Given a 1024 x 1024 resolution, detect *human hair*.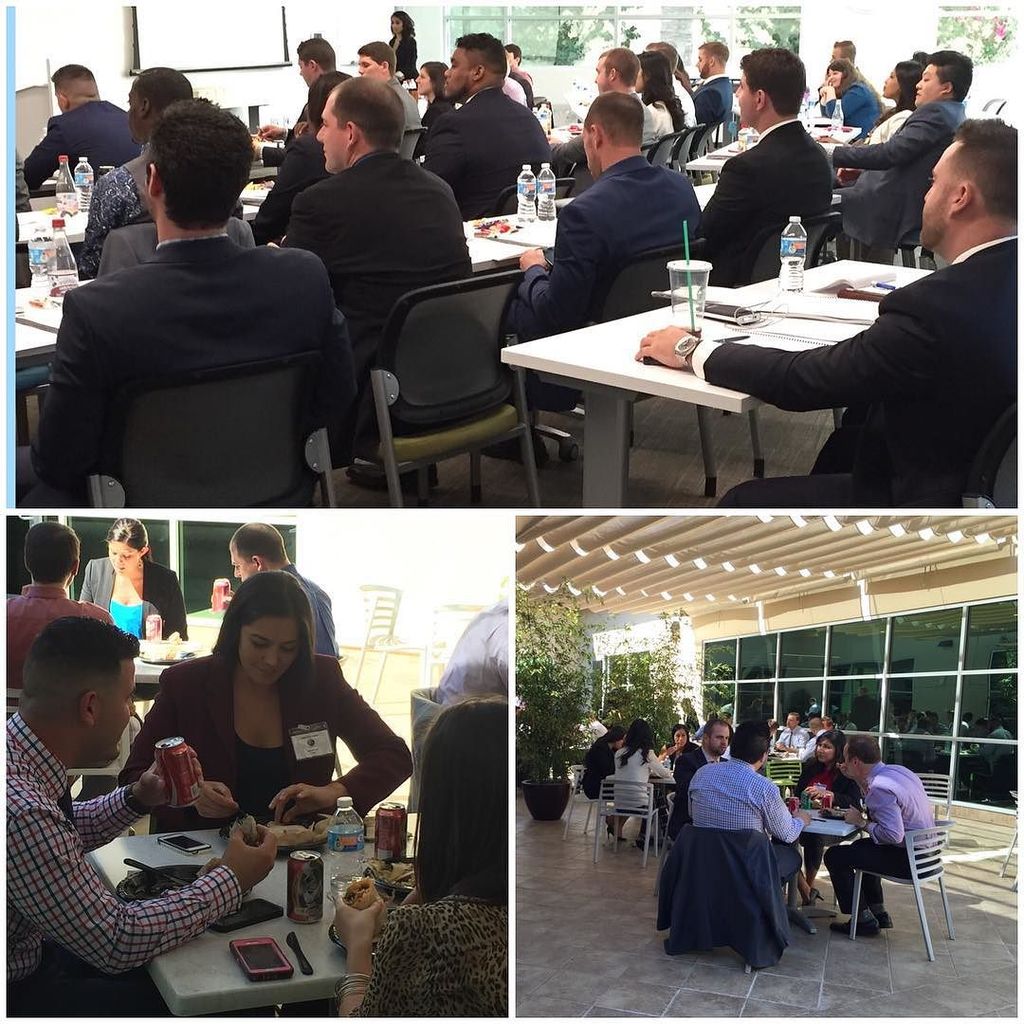
box=[840, 734, 880, 766].
